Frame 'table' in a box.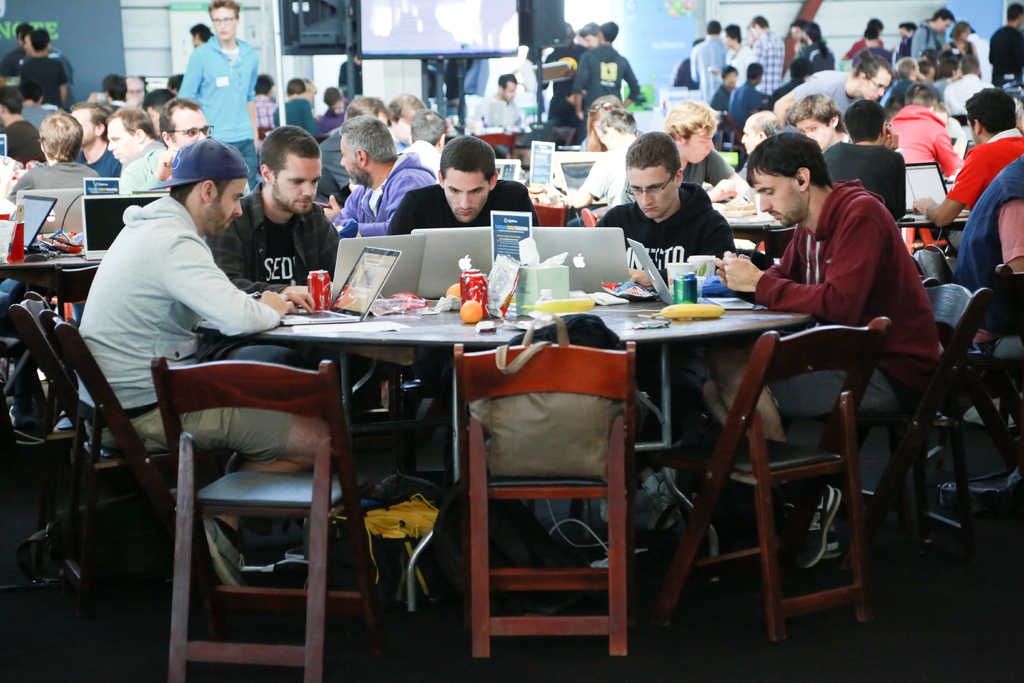
bbox(728, 183, 797, 232).
